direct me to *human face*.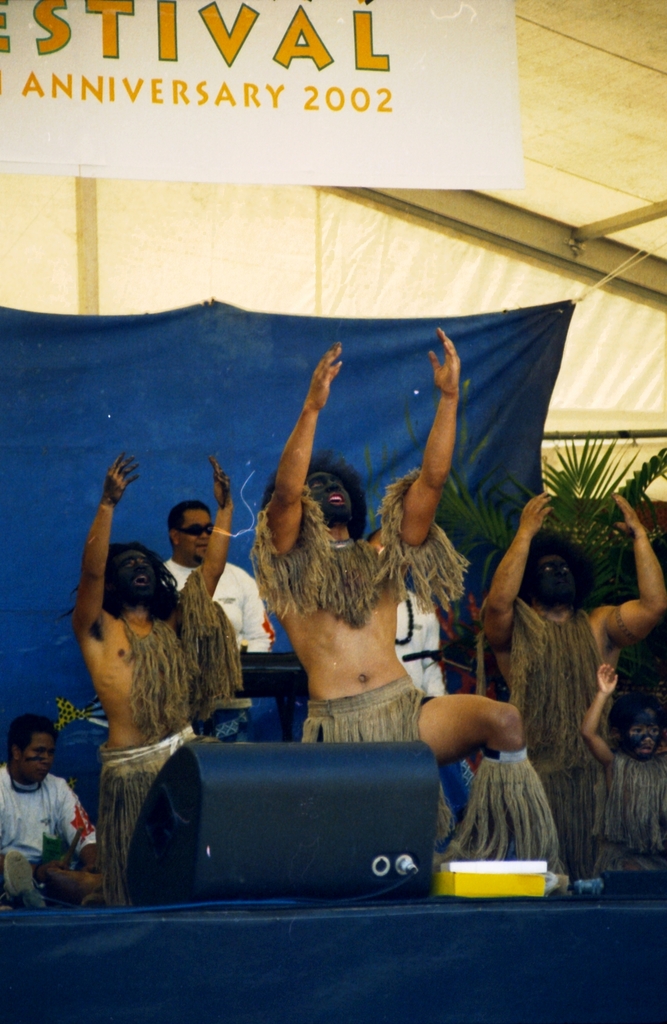
Direction: <box>23,724,53,791</box>.
